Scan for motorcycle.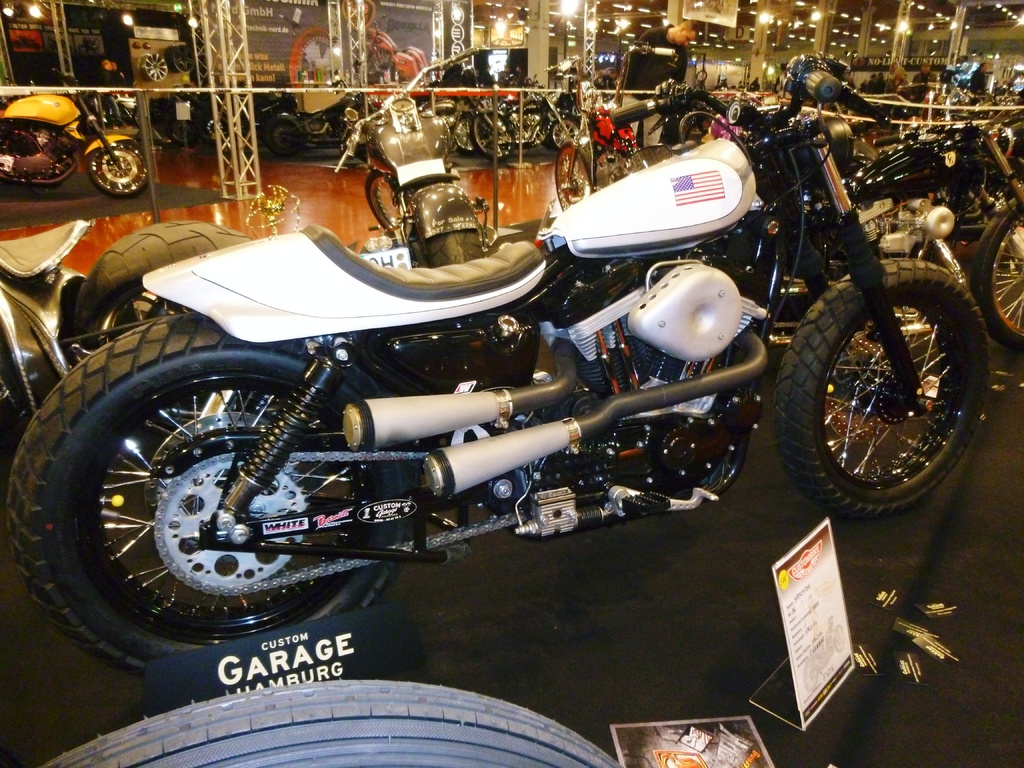
Scan result: (left=334, top=45, right=482, bottom=269).
